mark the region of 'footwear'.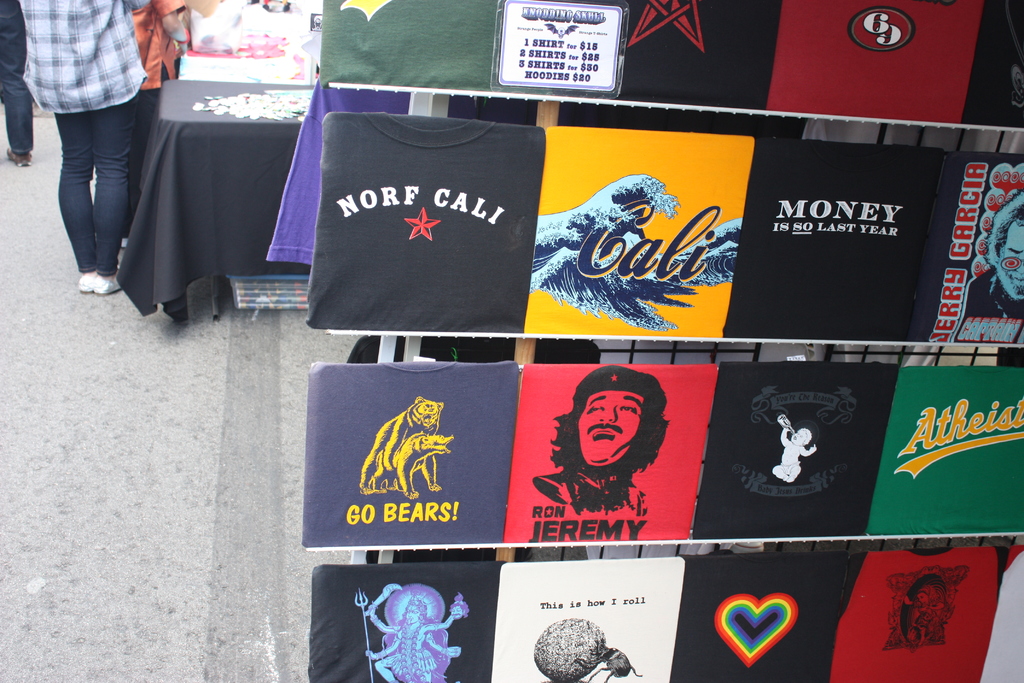
Region: 8,147,33,165.
